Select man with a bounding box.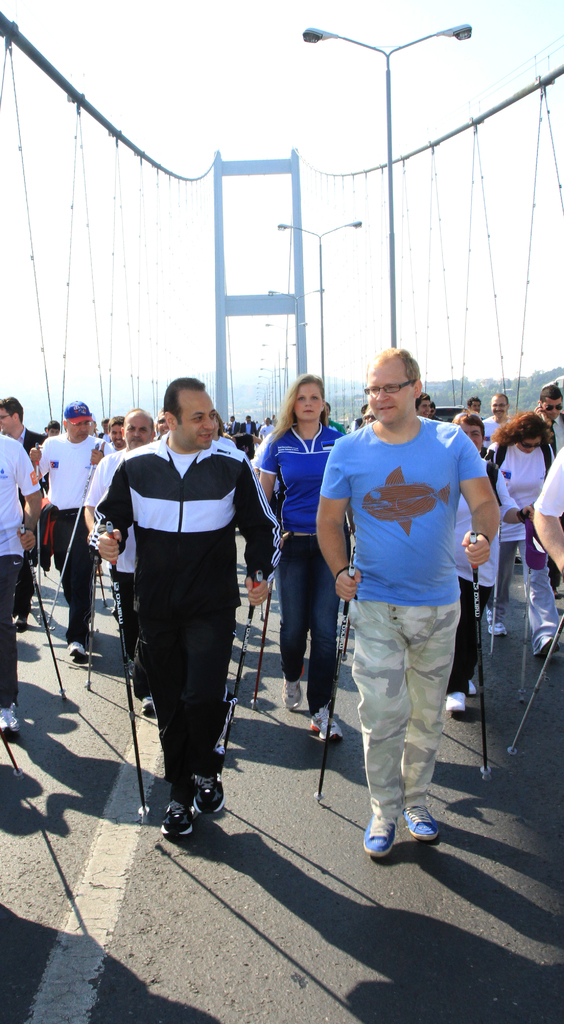
left=82, top=407, right=155, bottom=717.
